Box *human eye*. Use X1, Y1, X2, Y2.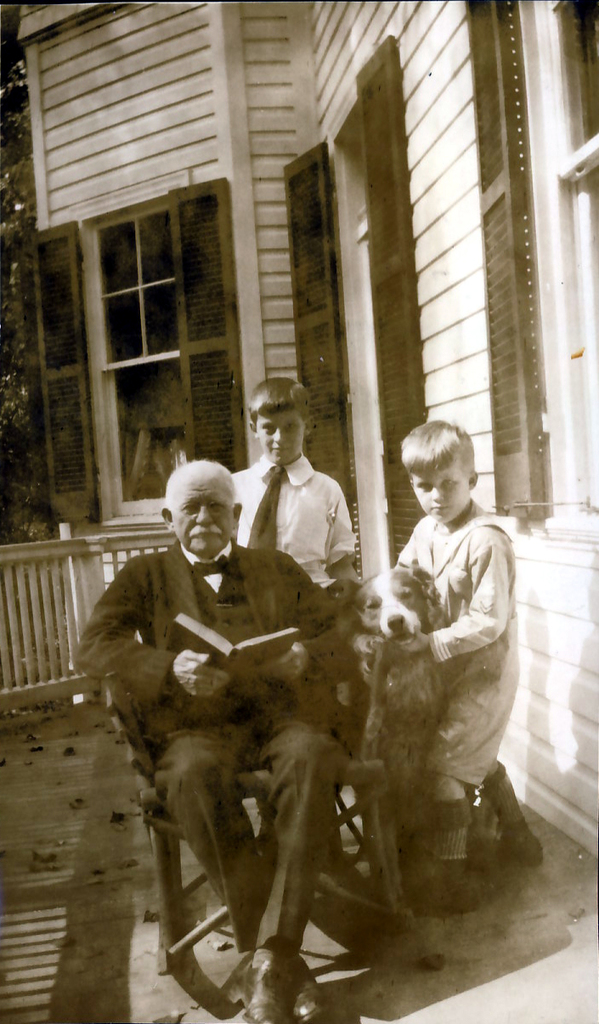
285, 424, 296, 435.
